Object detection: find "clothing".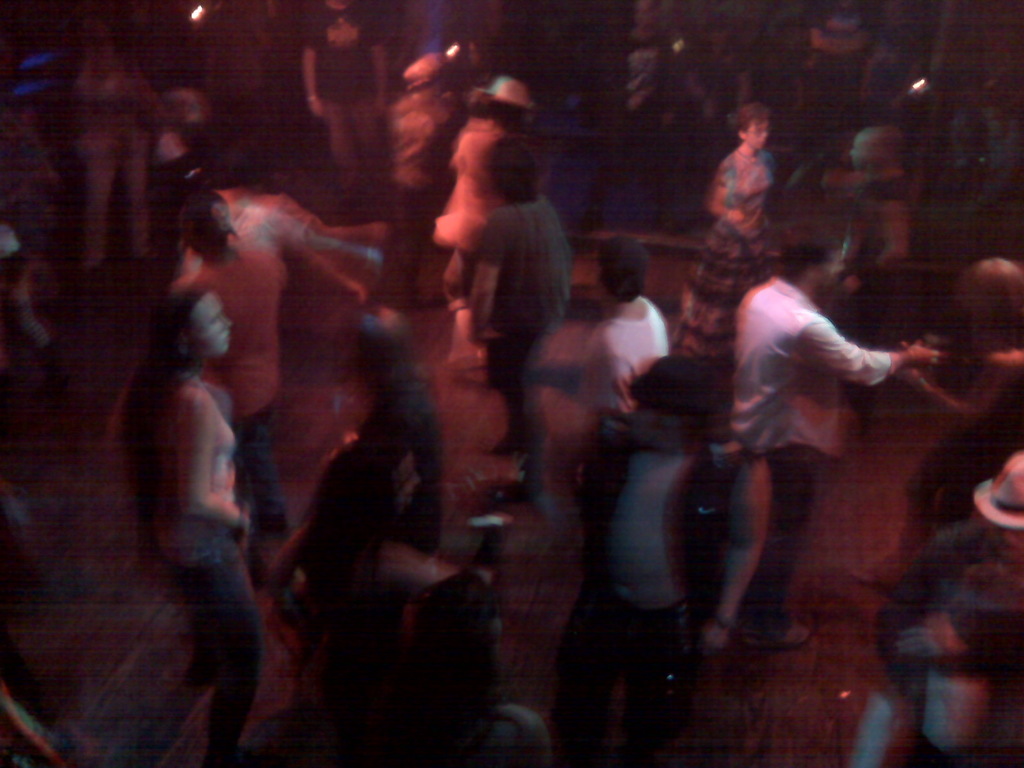
Rect(578, 285, 673, 436).
